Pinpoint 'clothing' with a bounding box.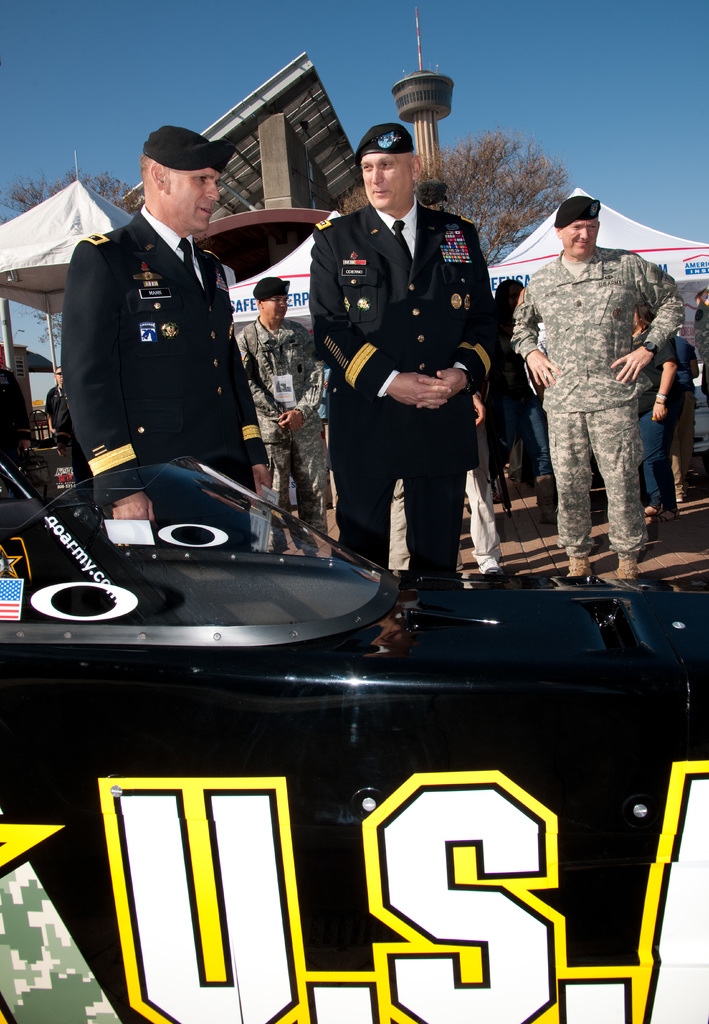
507,211,684,571.
